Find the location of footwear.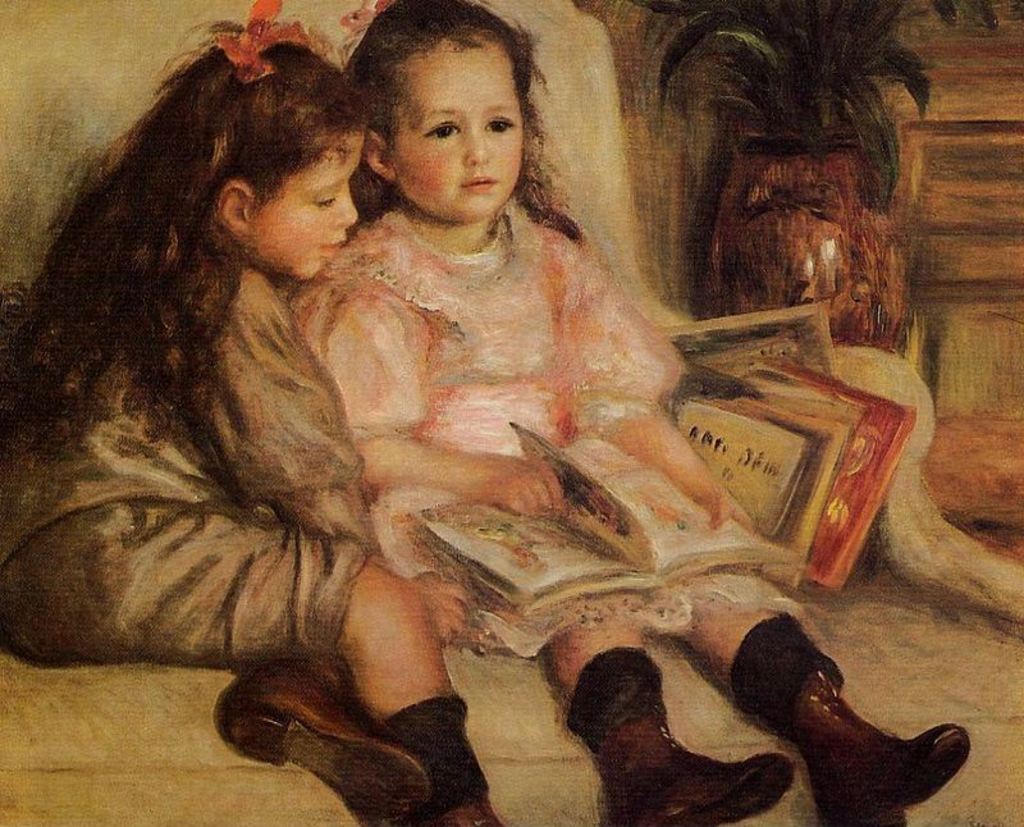
Location: box(407, 794, 512, 826).
